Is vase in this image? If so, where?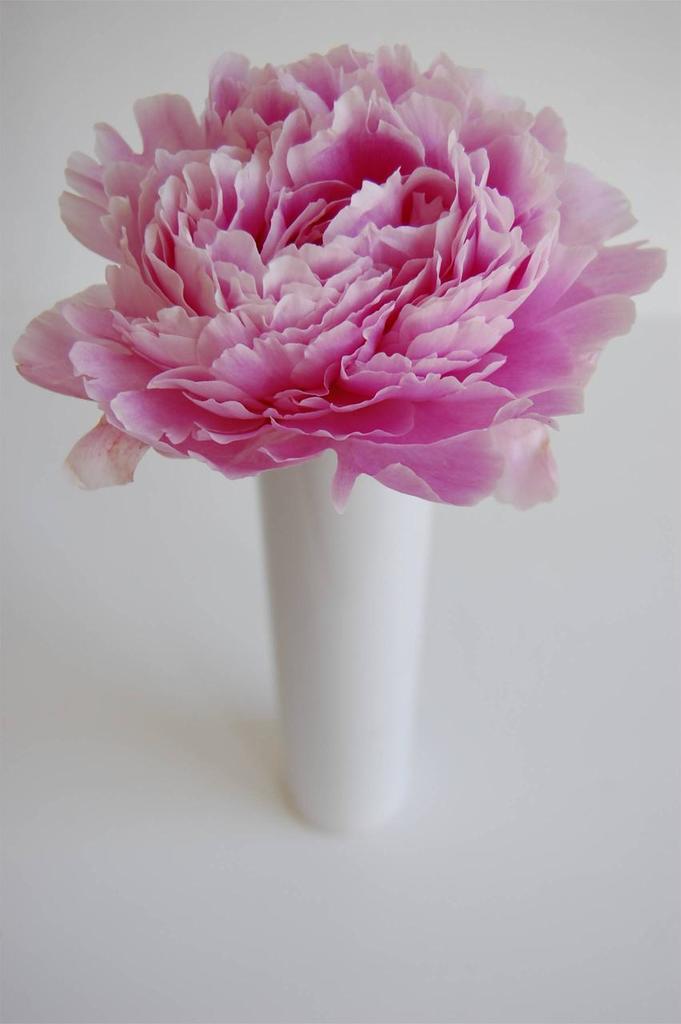
Yes, at left=257, top=445, right=435, bottom=834.
